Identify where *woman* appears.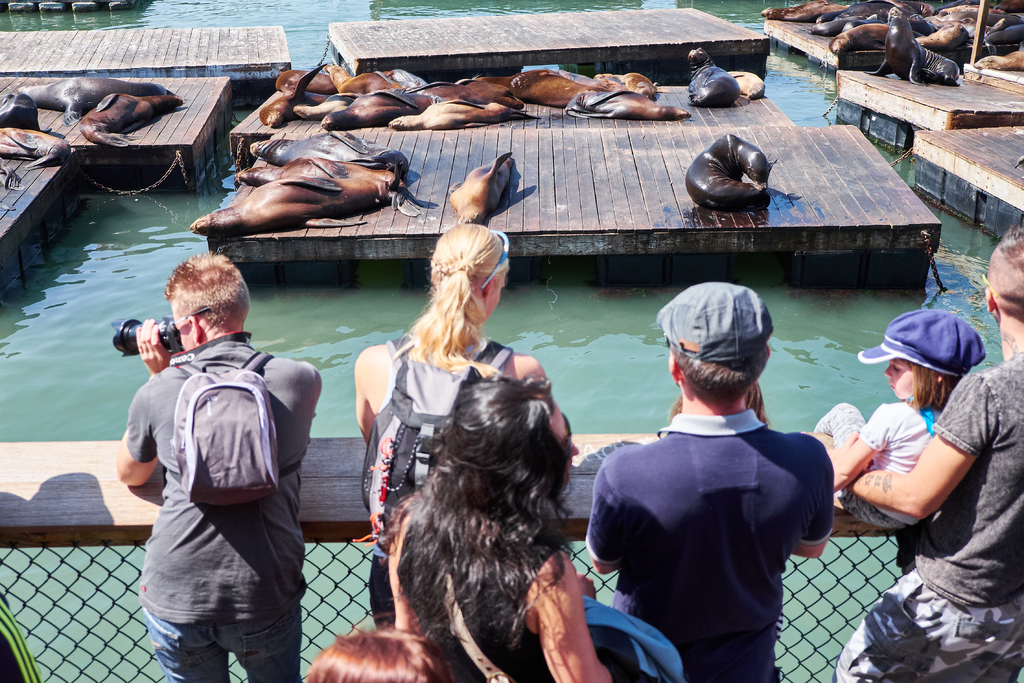
Appears at [367,221,568,629].
